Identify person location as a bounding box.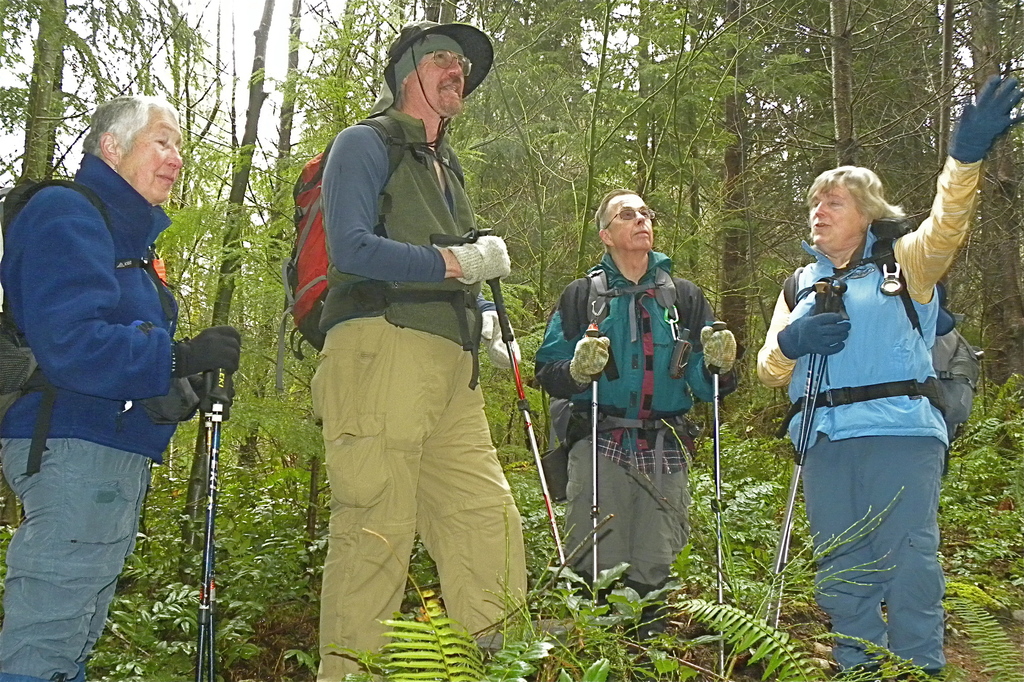
(532, 186, 744, 652).
